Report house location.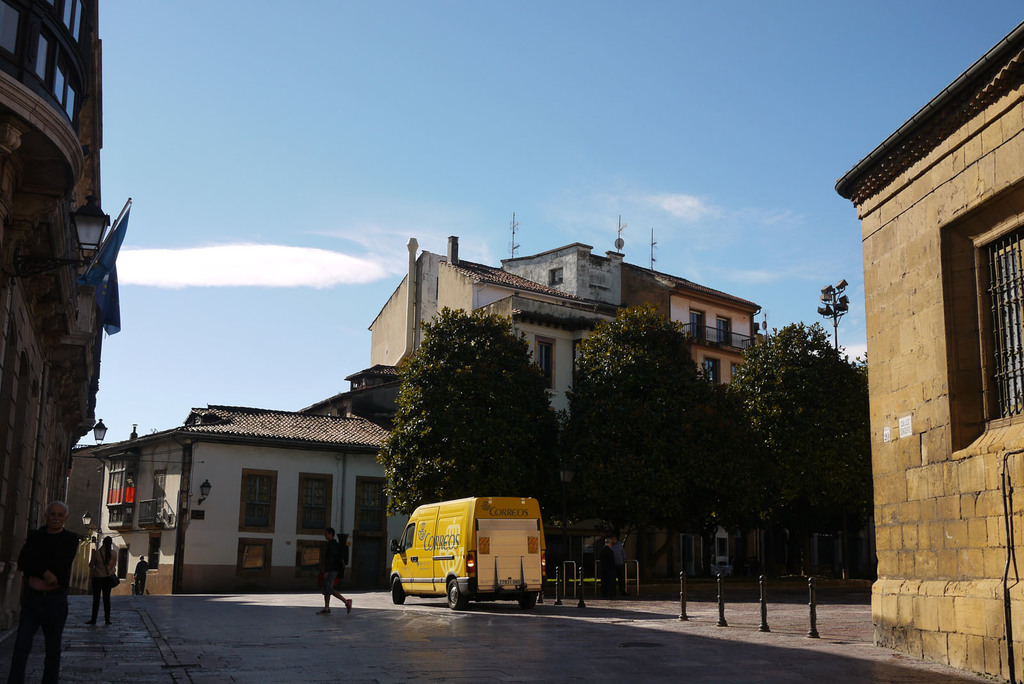
Report: [621, 248, 769, 400].
